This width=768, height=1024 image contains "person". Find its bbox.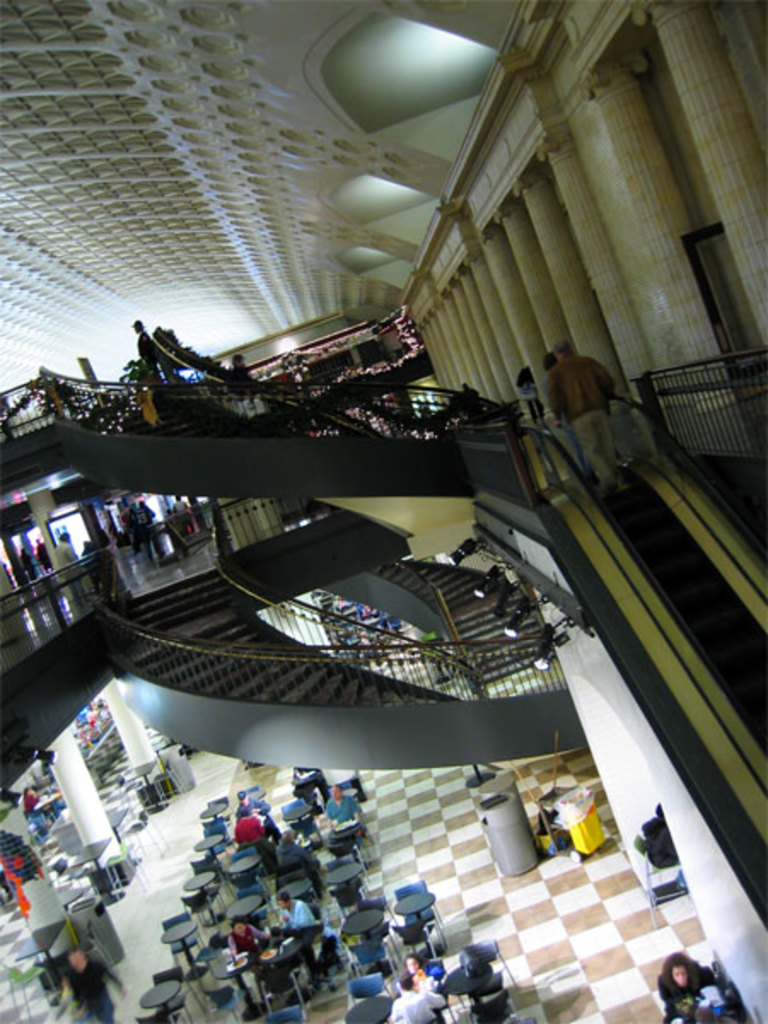
<region>63, 951, 121, 1022</region>.
